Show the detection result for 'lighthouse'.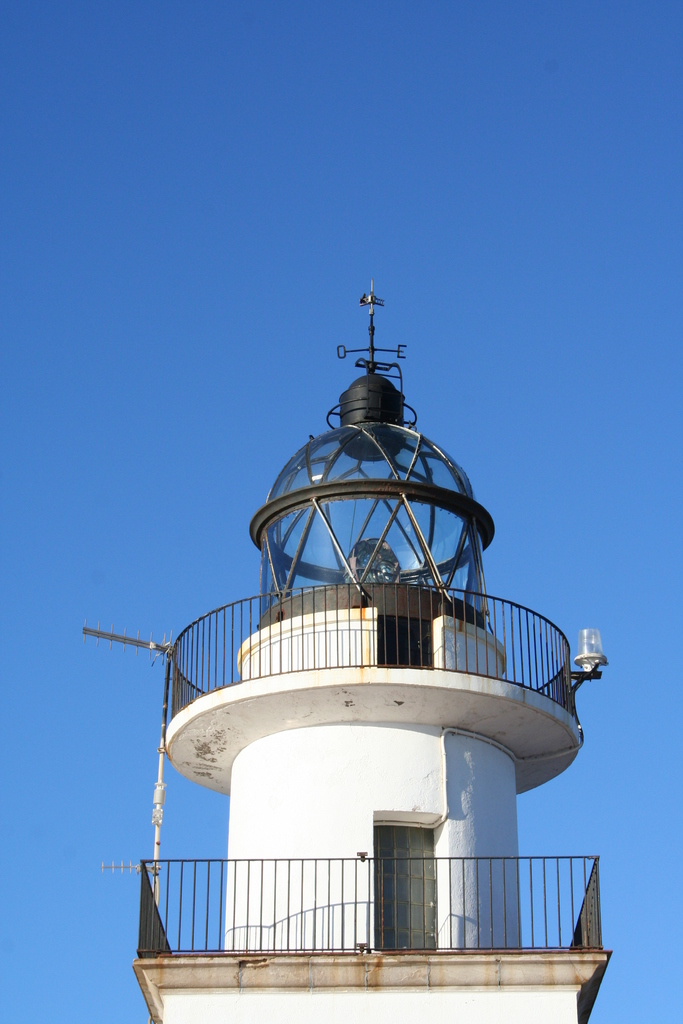
x1=126, y1=264, x2=598, y2=982.
